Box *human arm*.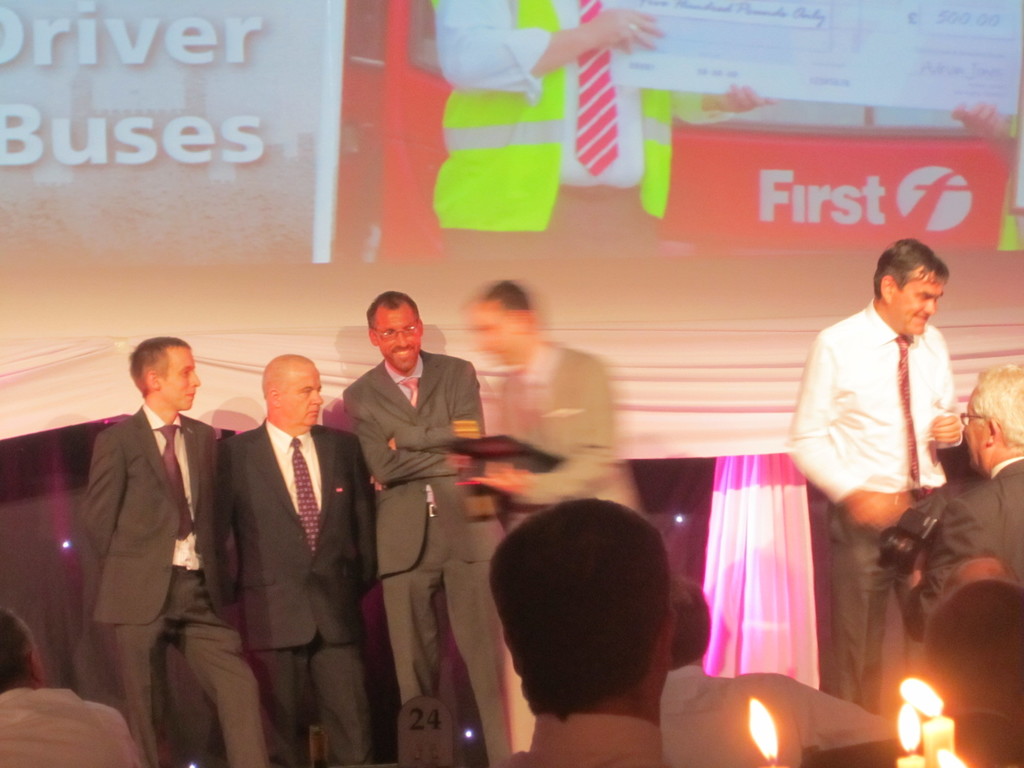
[785,340,891,527].
